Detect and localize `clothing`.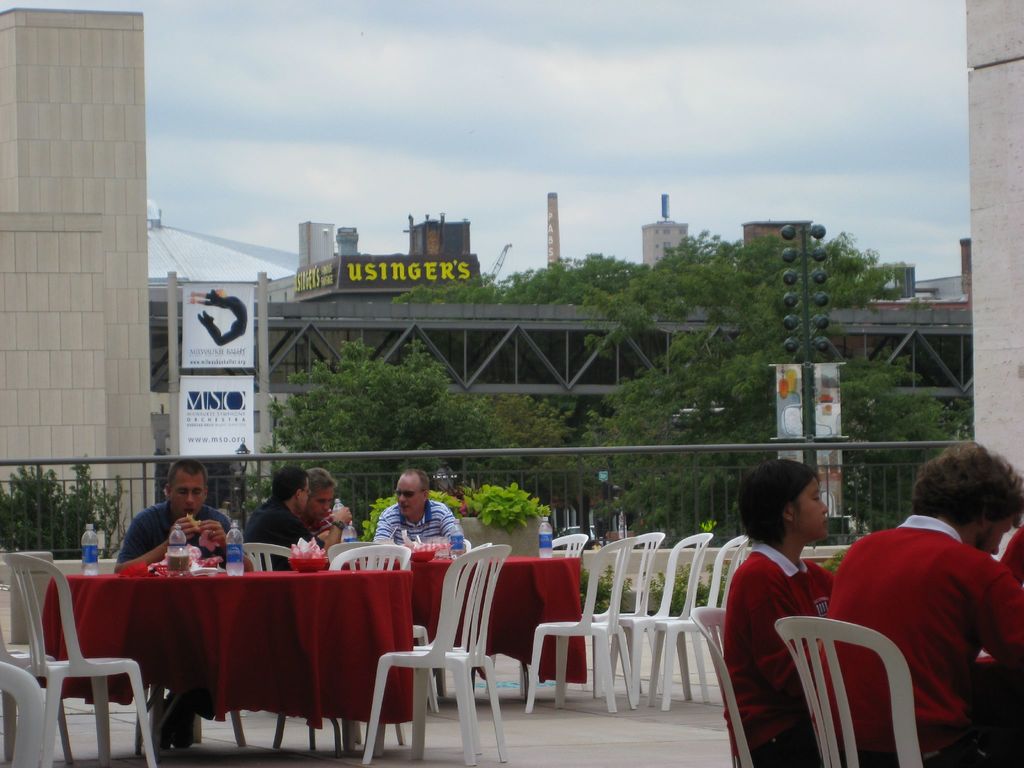
Localized at {"left": 300, "top": 503, "right": 351, "bottom": 545}.
